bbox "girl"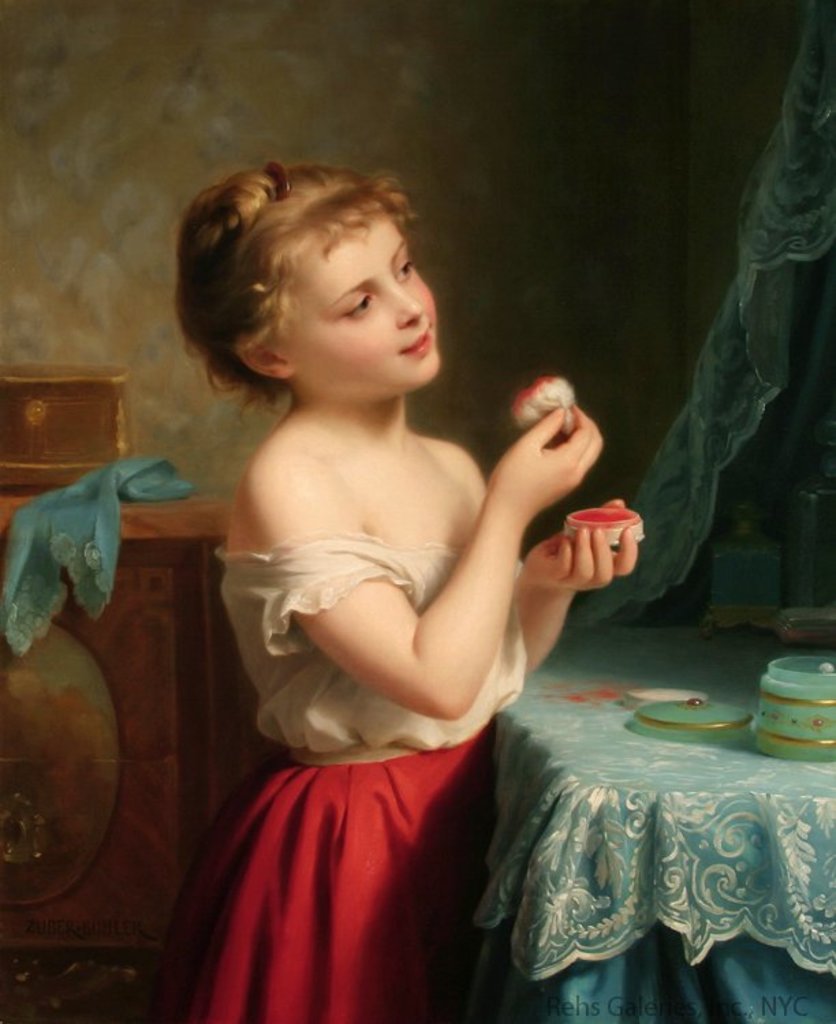
region(149, 161, 639, 1023)
